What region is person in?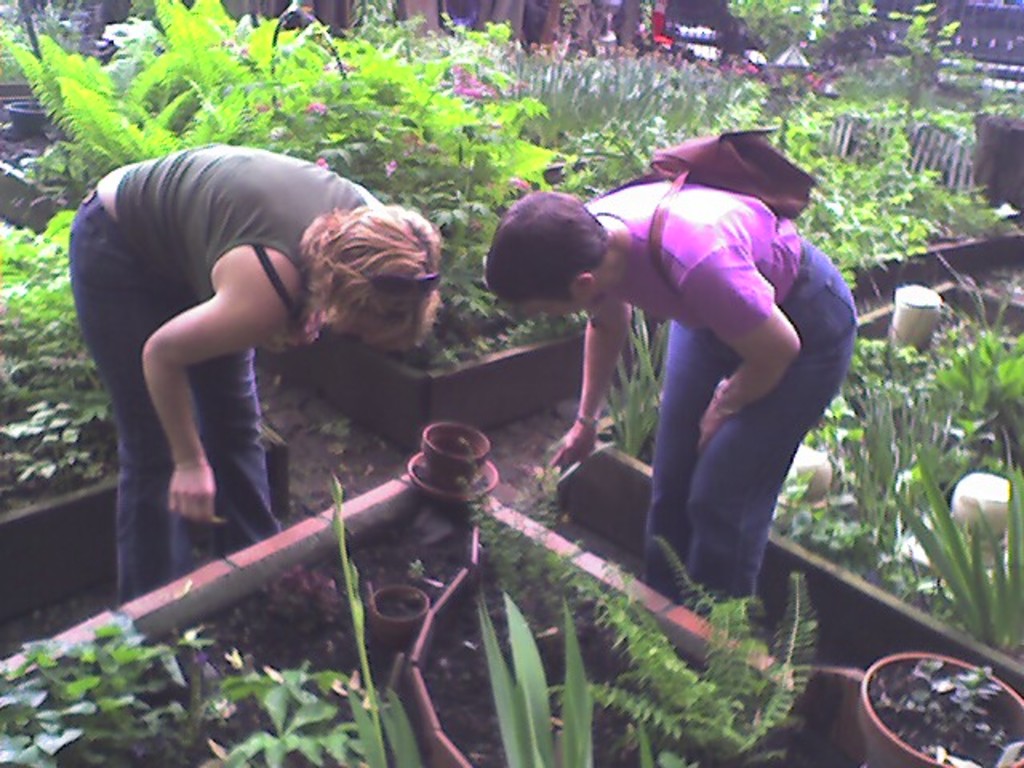
(left=64, top=139, right=450, bottom=712).
